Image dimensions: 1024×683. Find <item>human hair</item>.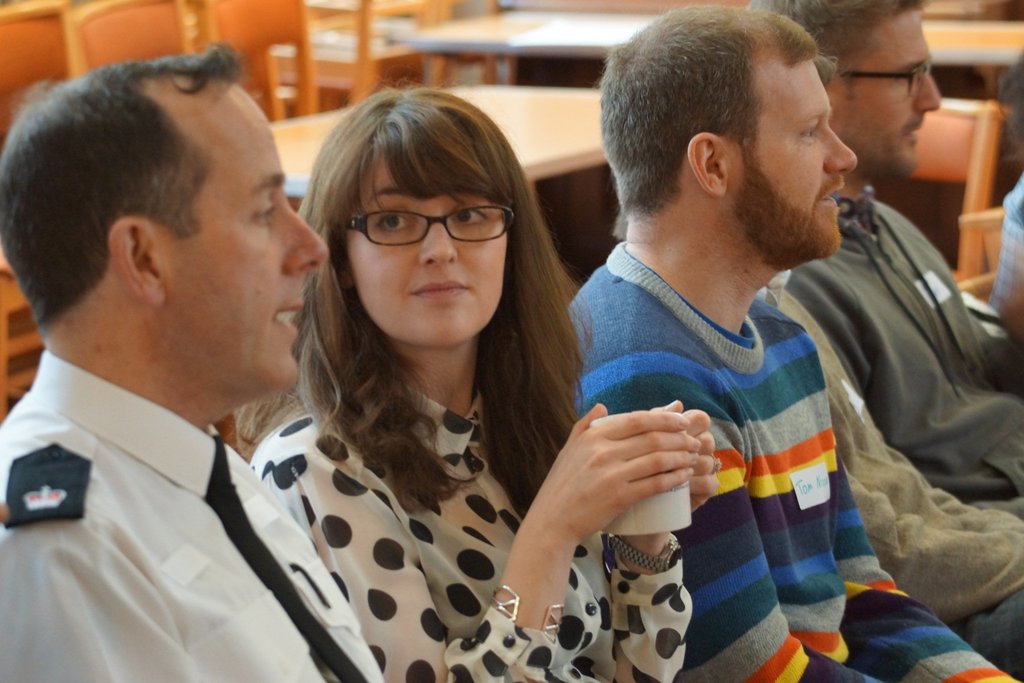
pyautogui.locateOnScreen(17, 43, 286, 348).
